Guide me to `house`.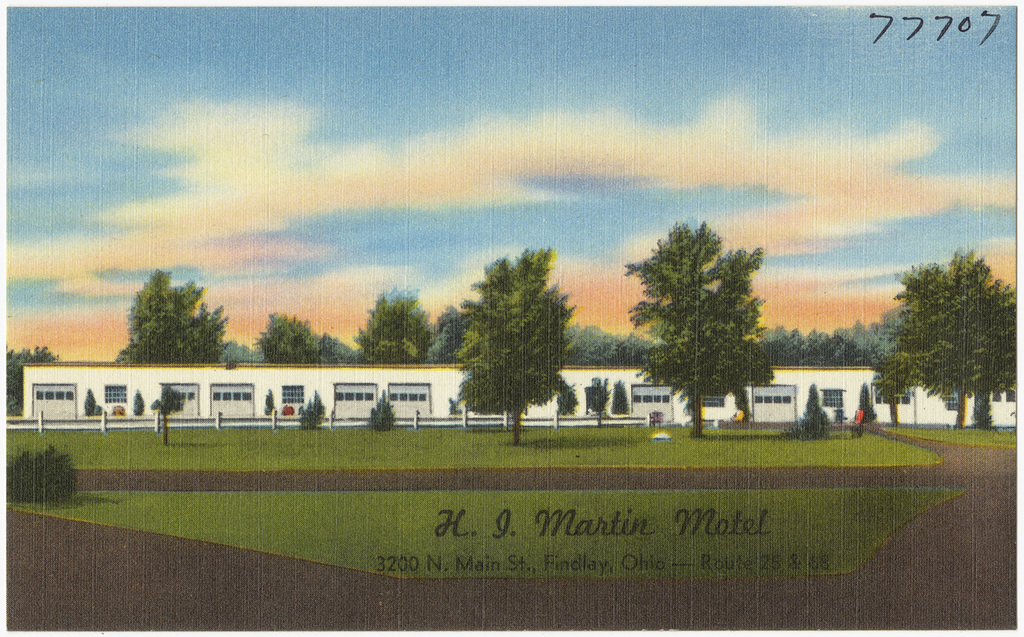
Guidance: box=[594, 367, 656, 419].
